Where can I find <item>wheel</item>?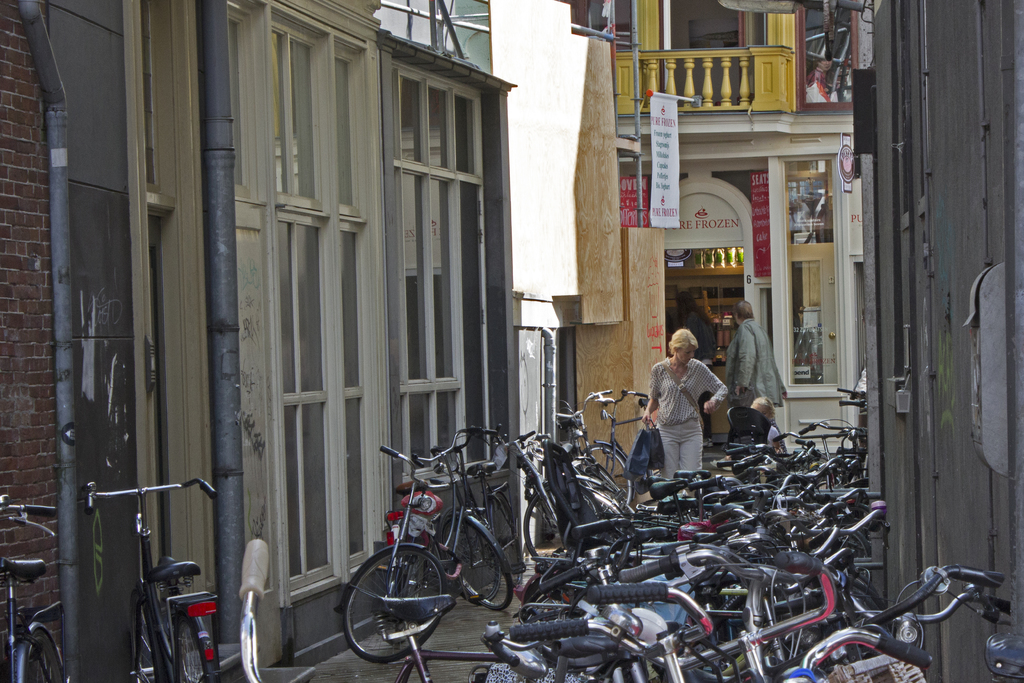
You can find it at x1=176, y1=614, x2=214, y2=680.
